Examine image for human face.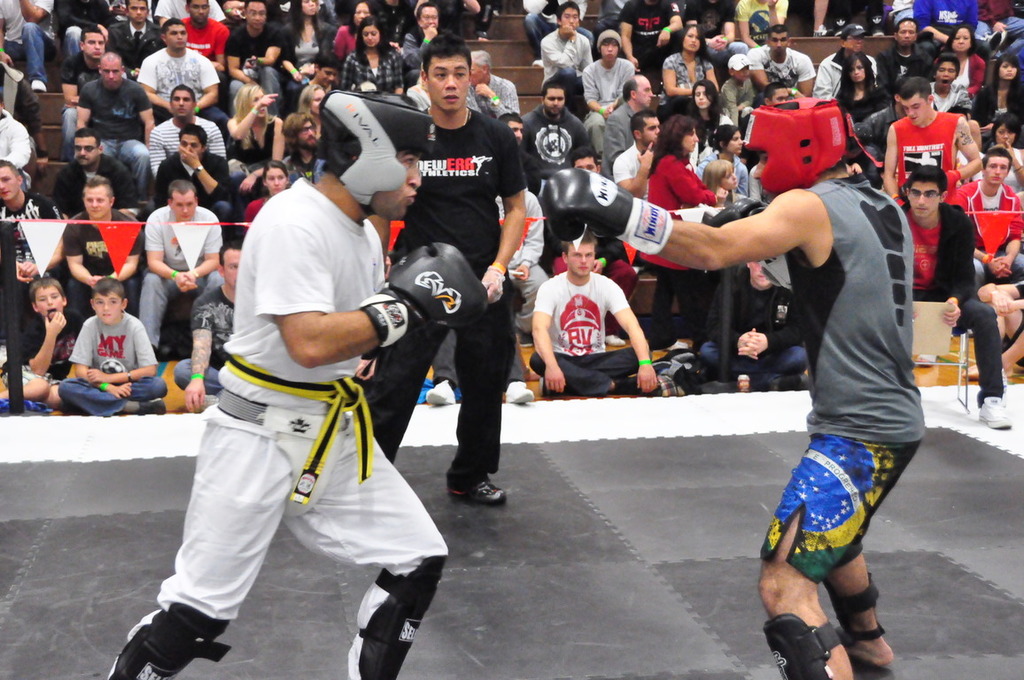
Examination result: [172, 89, 194, 119].
